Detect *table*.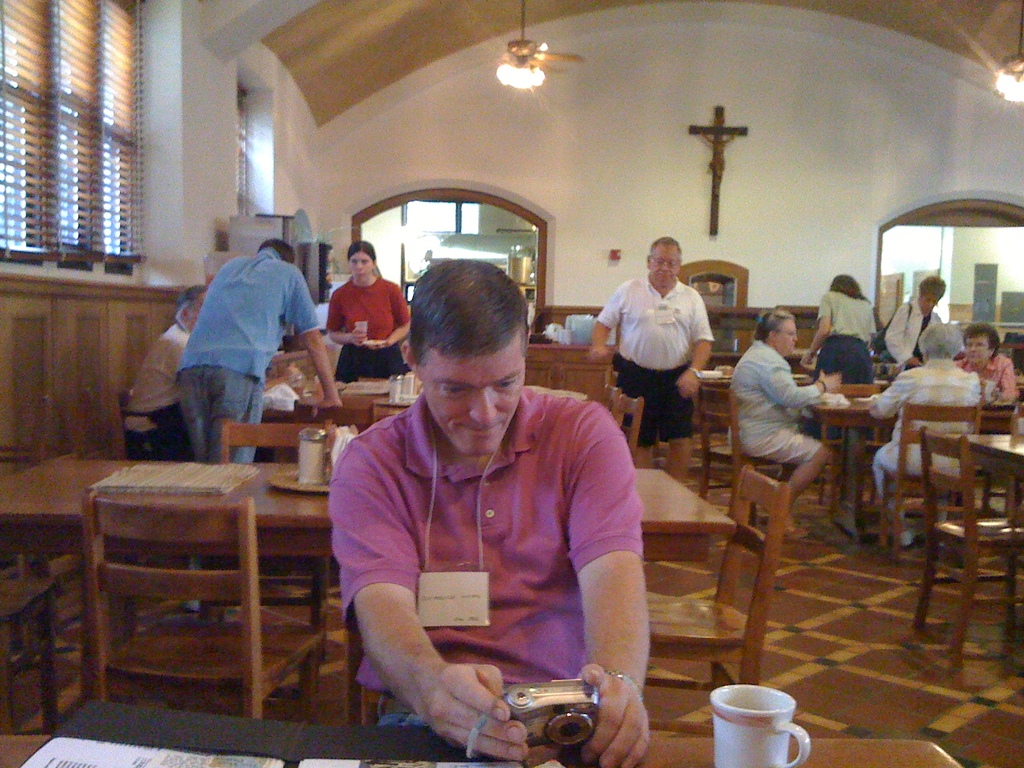
Detected at locate(257, 376, 587, 426).
